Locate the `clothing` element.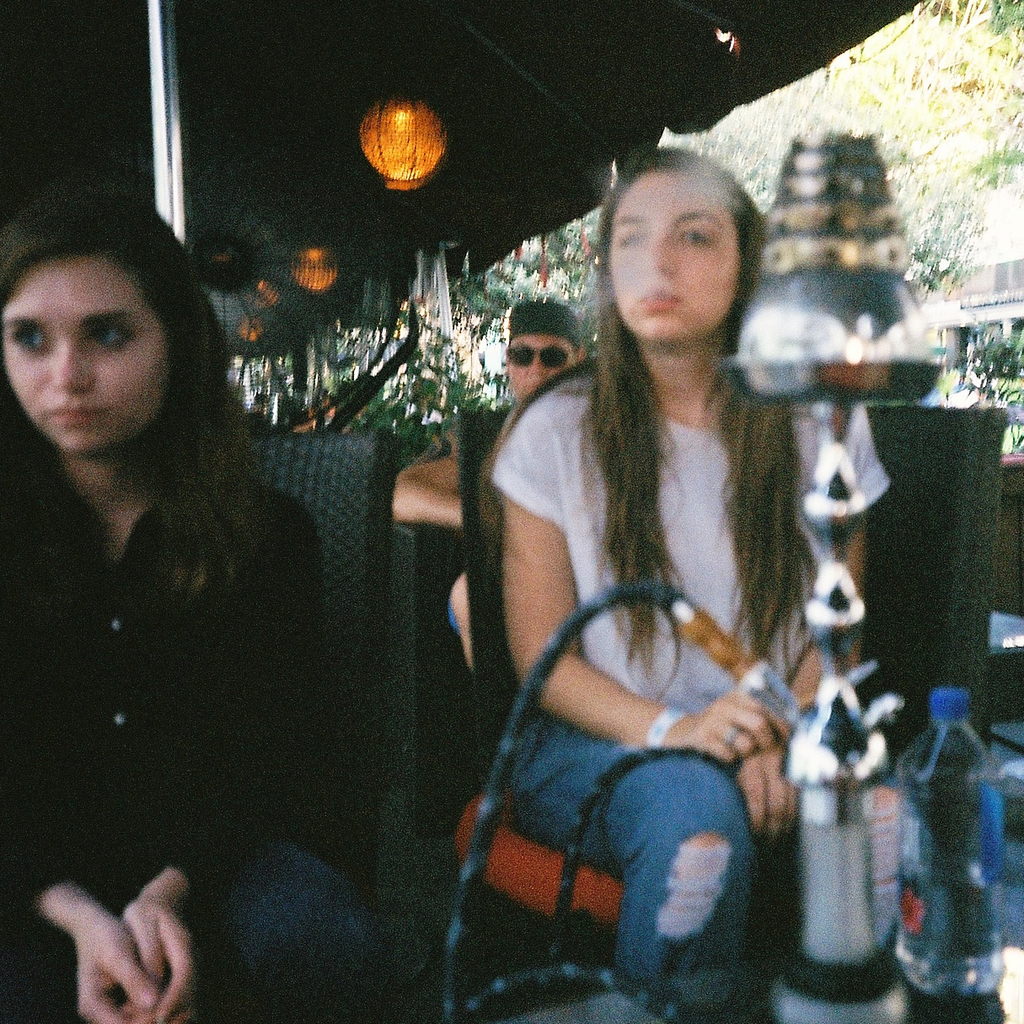
Element bbox: 1,316,403,978.
